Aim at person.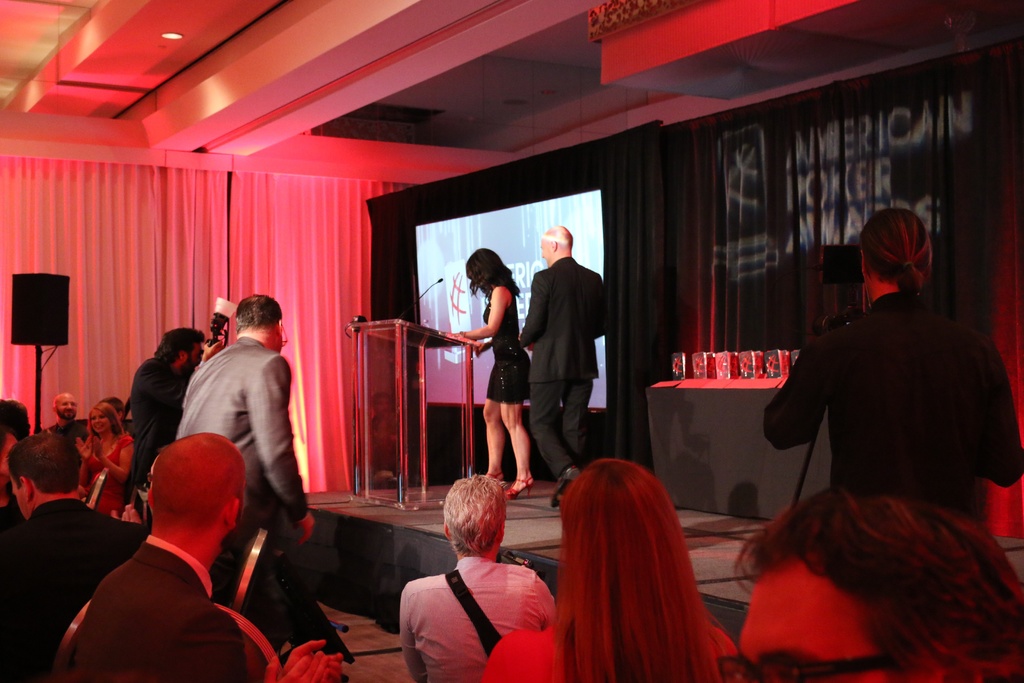
Aimed at 131 319 204 506.
